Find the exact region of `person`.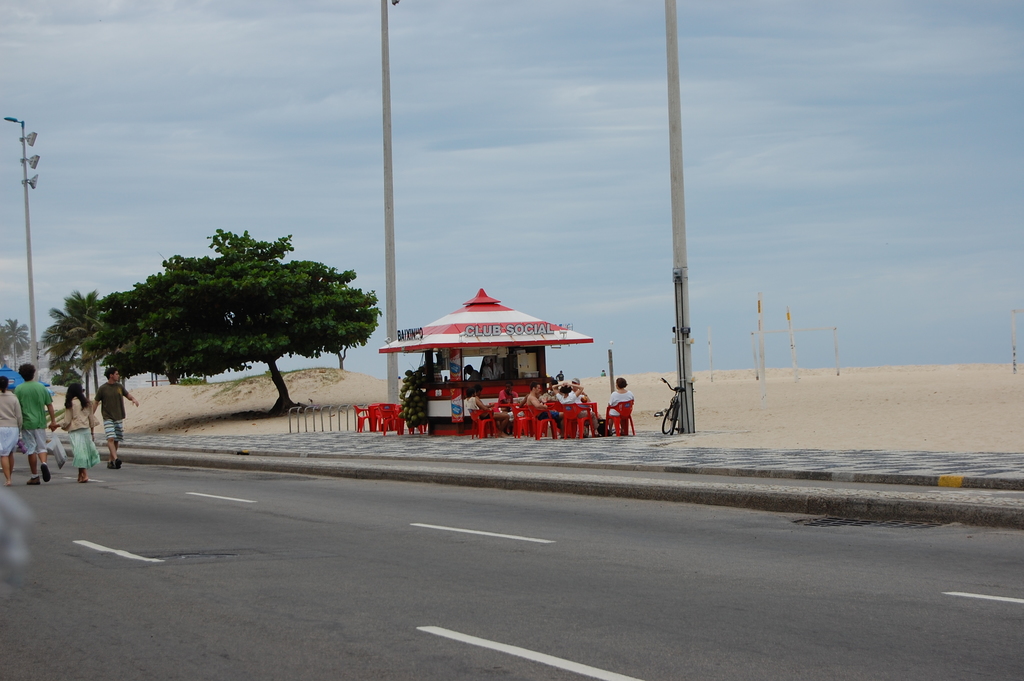
Exact region: 568, 375, 589, 406.
